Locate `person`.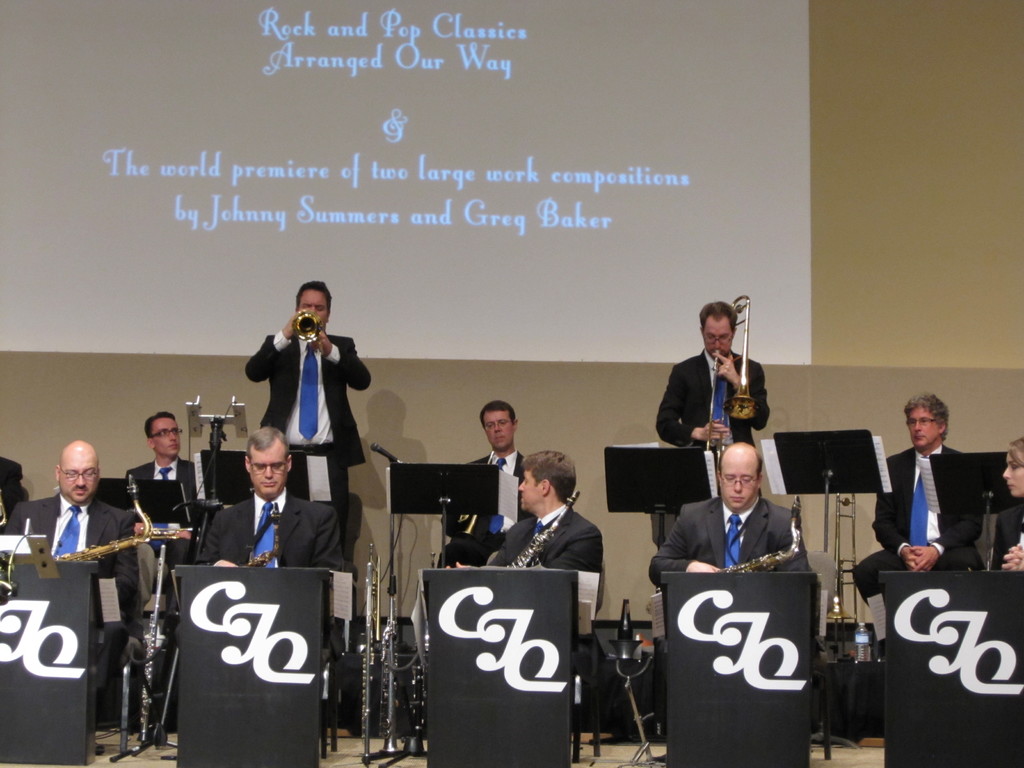
Bounding box: [1004, 431, 1023, 570].
